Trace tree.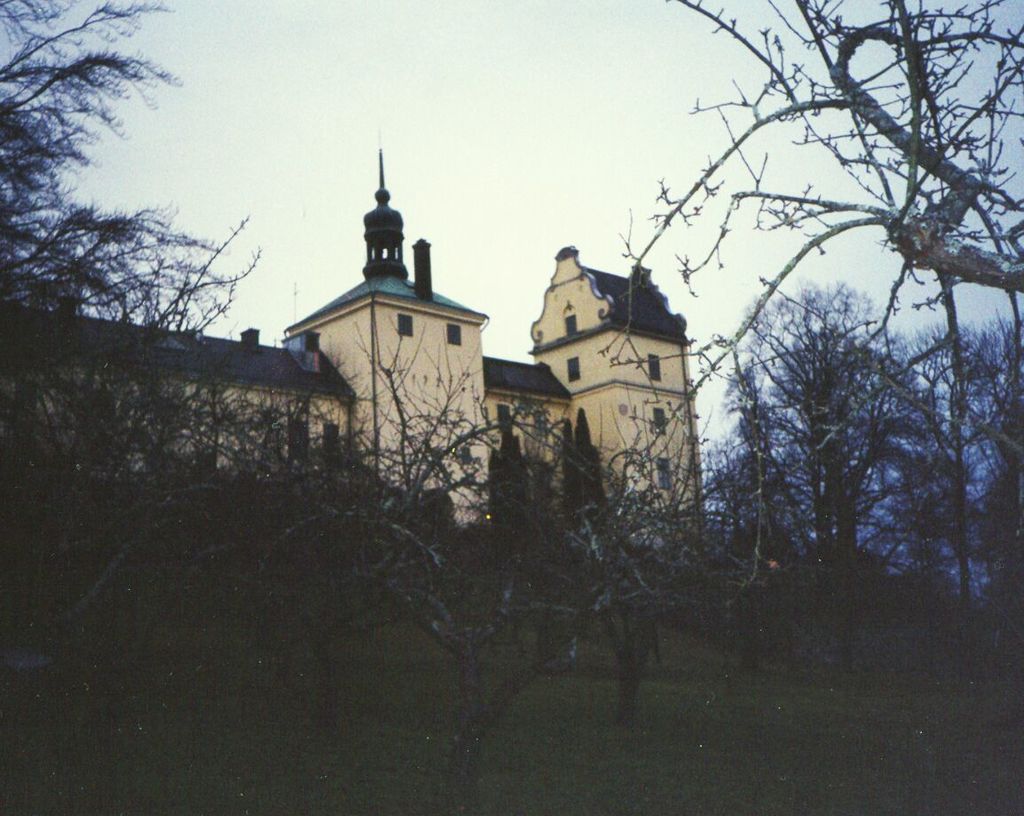
Traced to detection(679, 365, 803, 647).
